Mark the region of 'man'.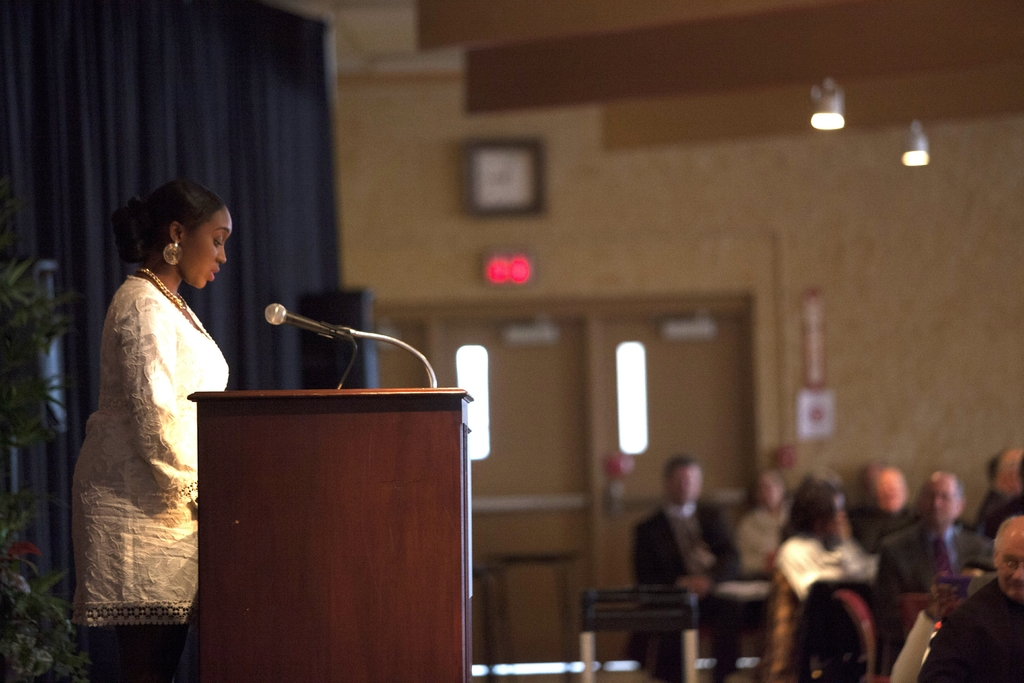
Region: 920/515/1023/682.
